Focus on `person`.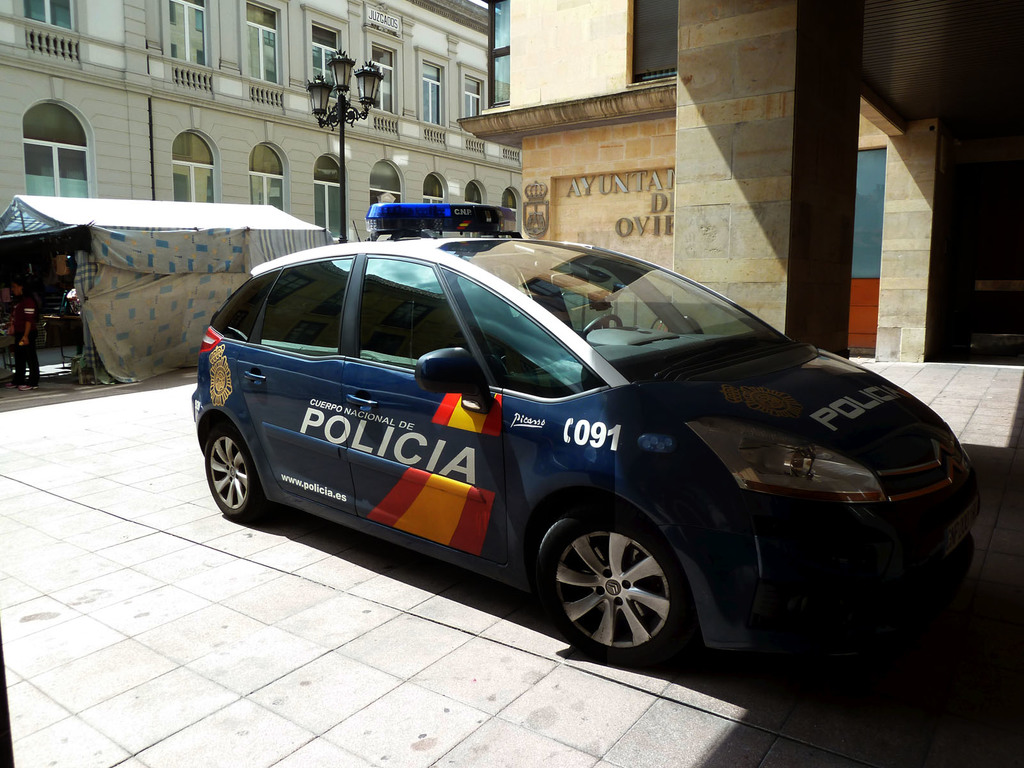
Focused at x1=6, y1=281, x2=36, y2=391.
